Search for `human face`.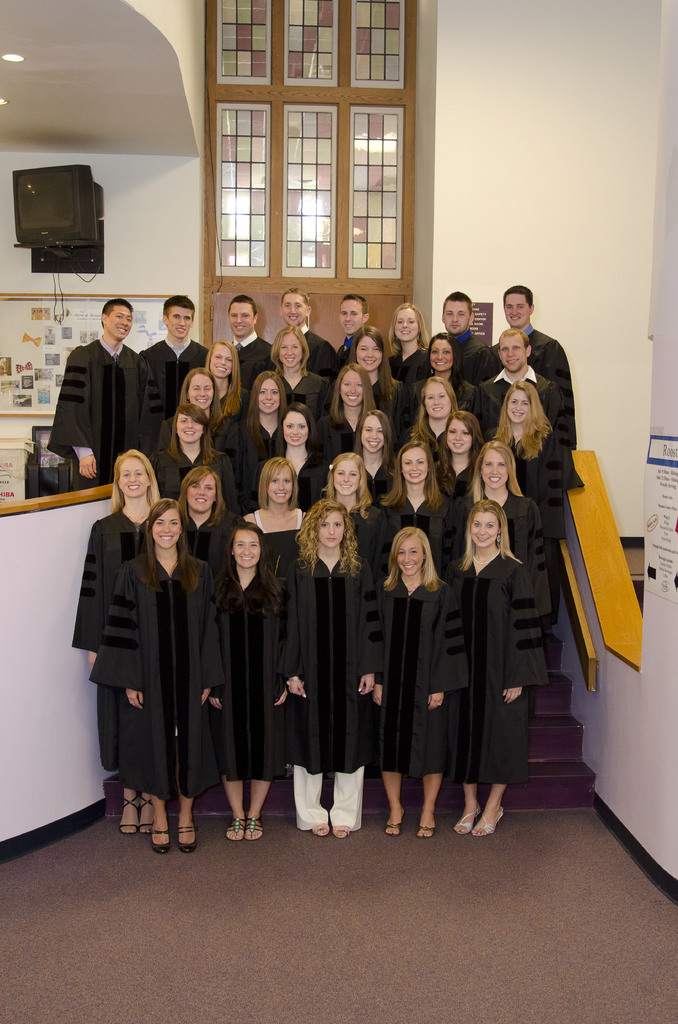
Found at region(212, 344, 232, 379).
